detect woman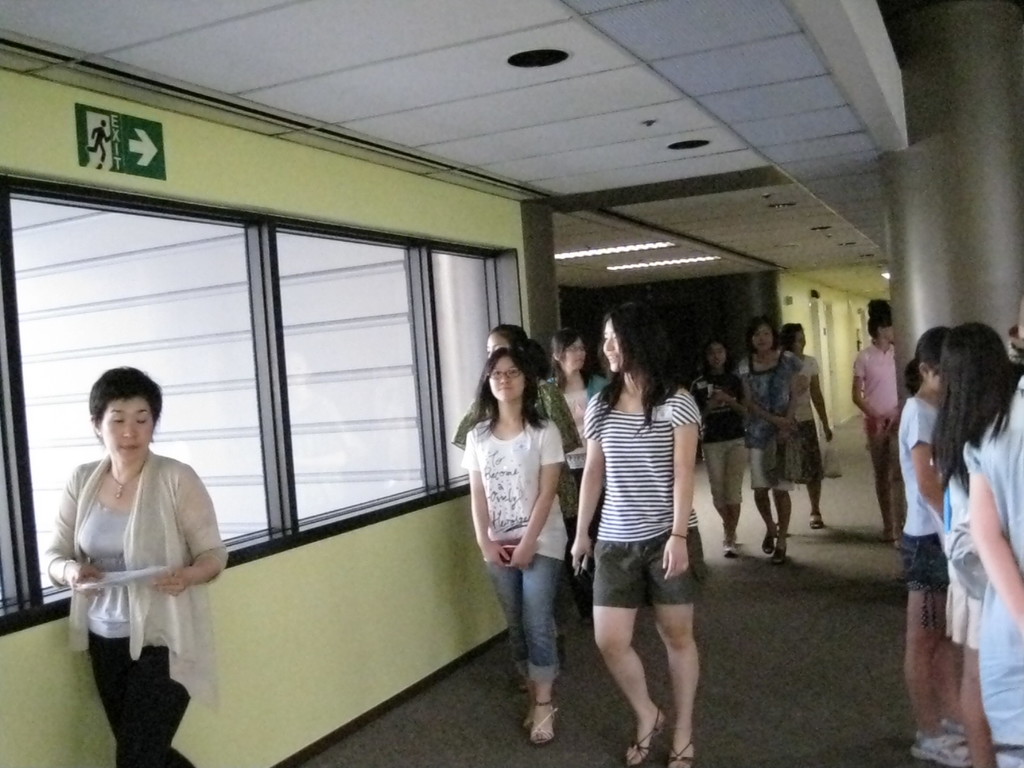
776/321/837/538
